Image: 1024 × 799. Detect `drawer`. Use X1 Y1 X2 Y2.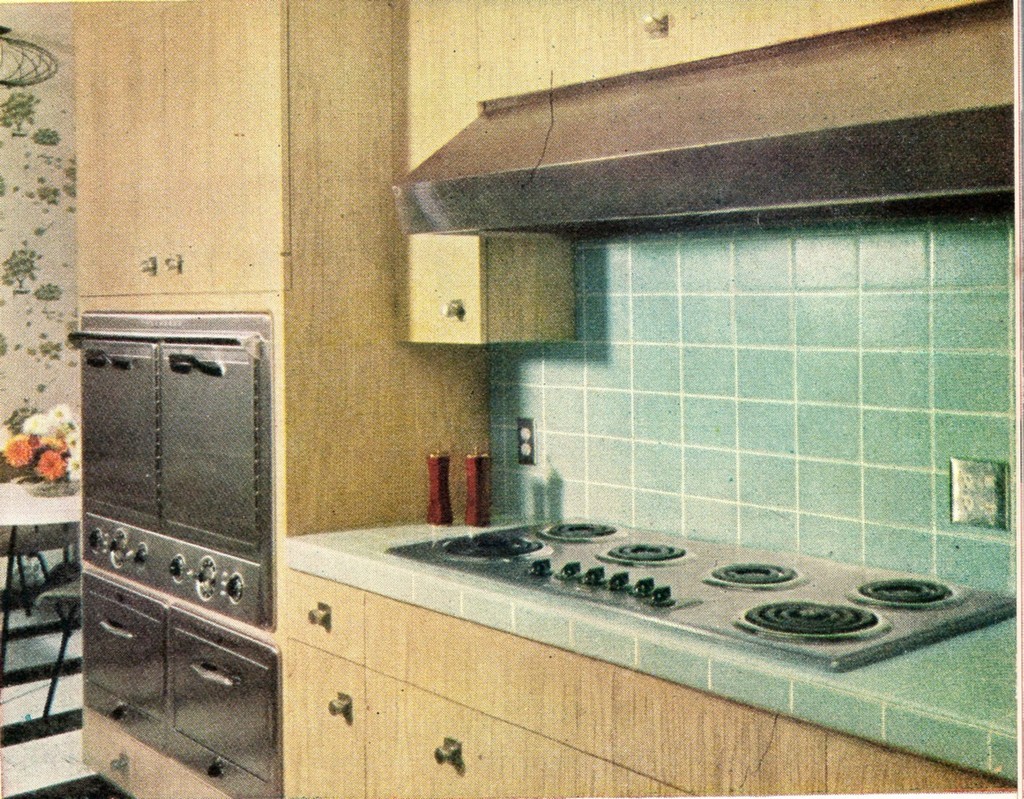
173 627 270 785.
